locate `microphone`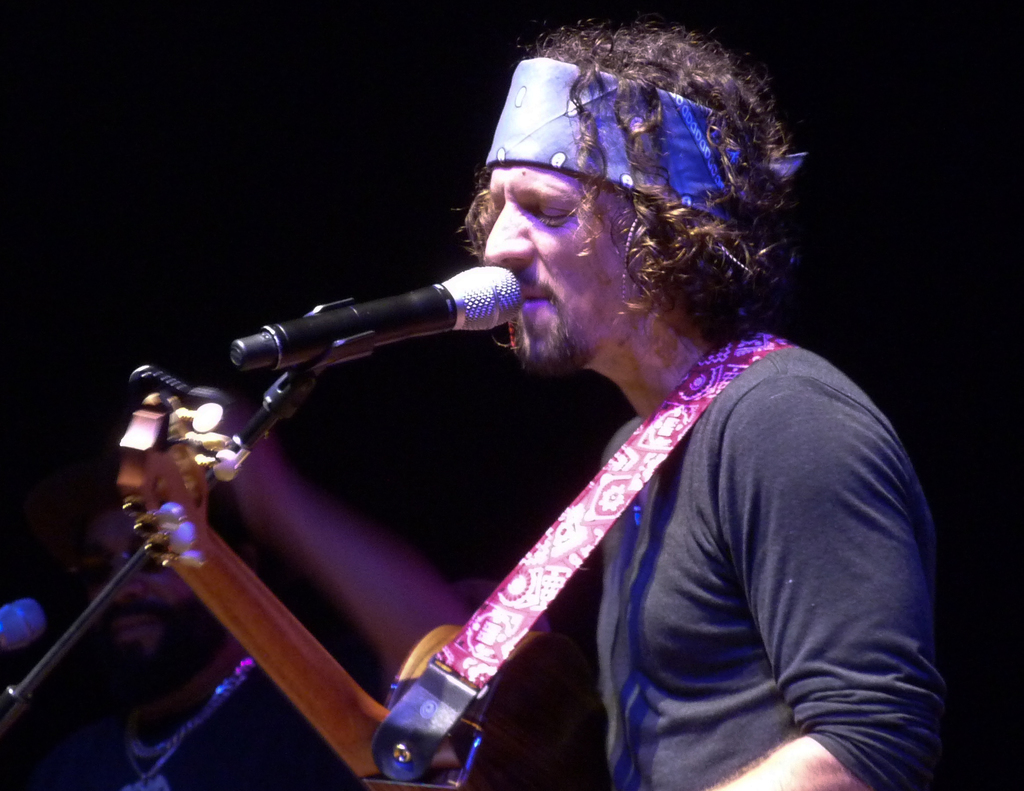
region(0, 596, 46, 652)
